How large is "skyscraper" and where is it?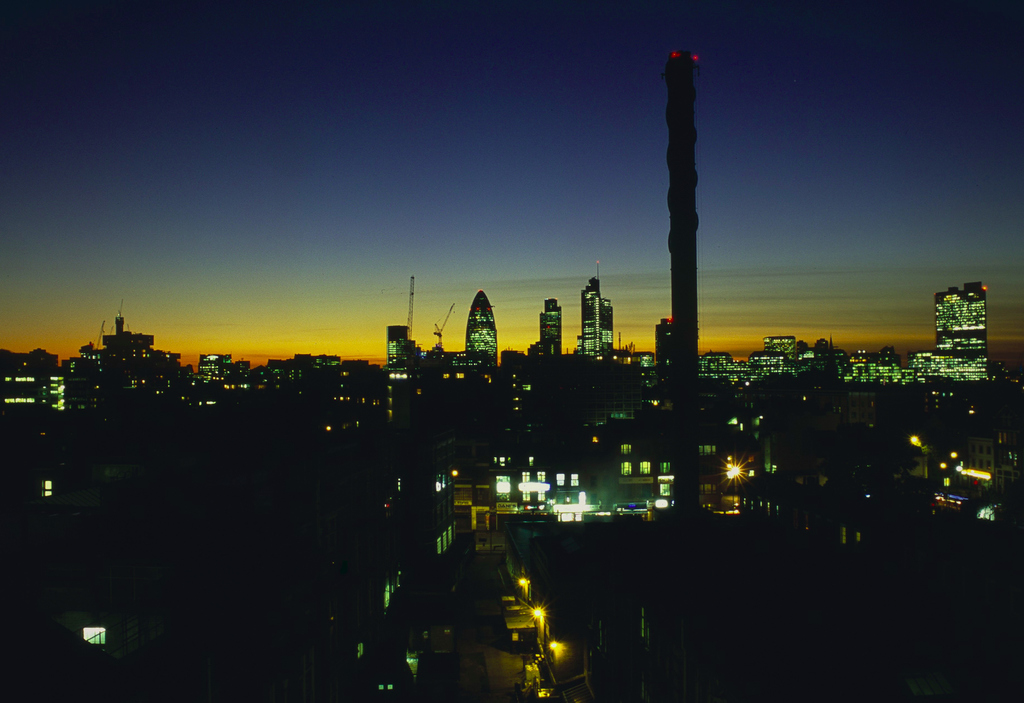
Bounding box: box=[533, 301, 559, 363].
